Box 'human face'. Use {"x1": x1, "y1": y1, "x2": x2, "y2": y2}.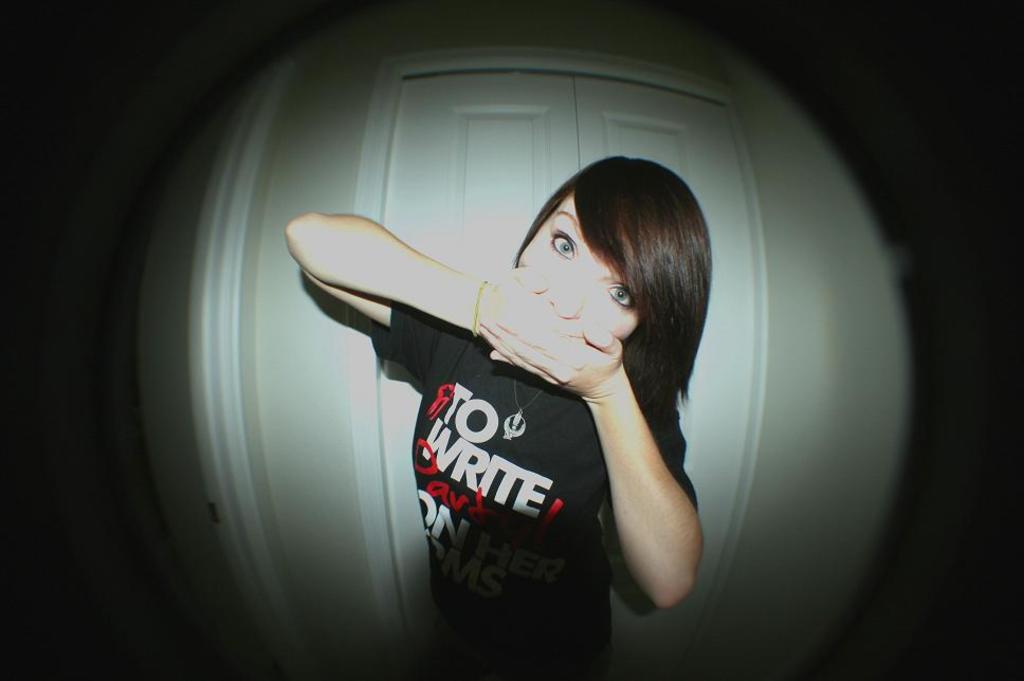
{"x1": 507, "y1": 191, "x2": 636, "y2": 346}.
